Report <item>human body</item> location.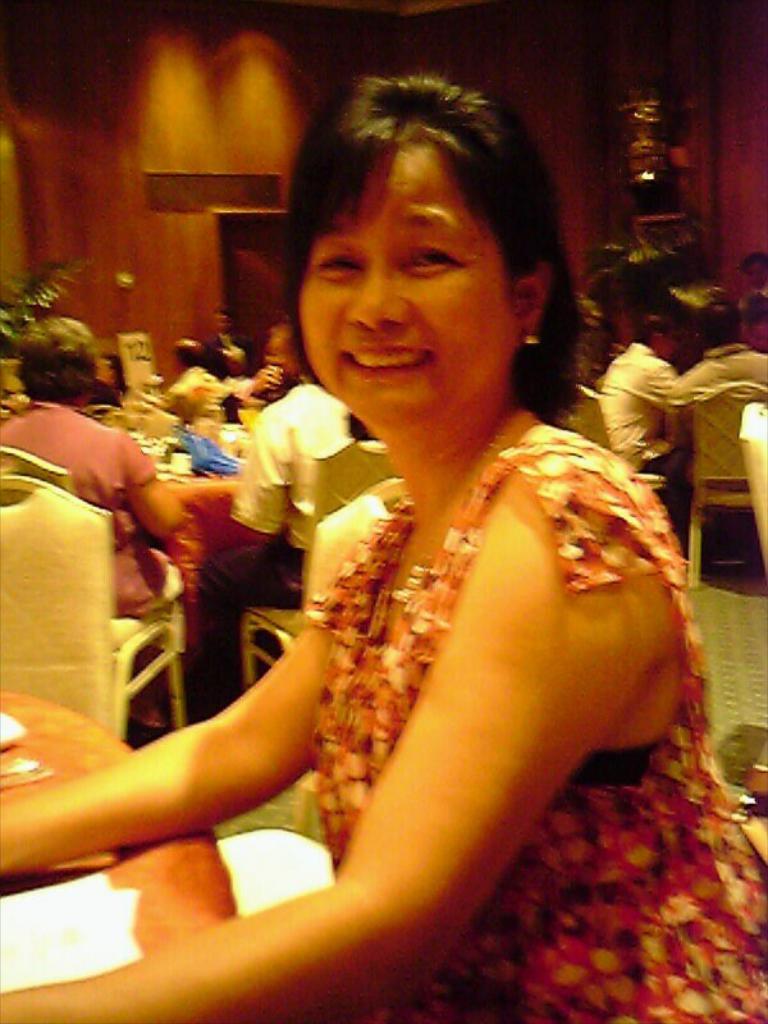
Report: 589,311,684,481.
